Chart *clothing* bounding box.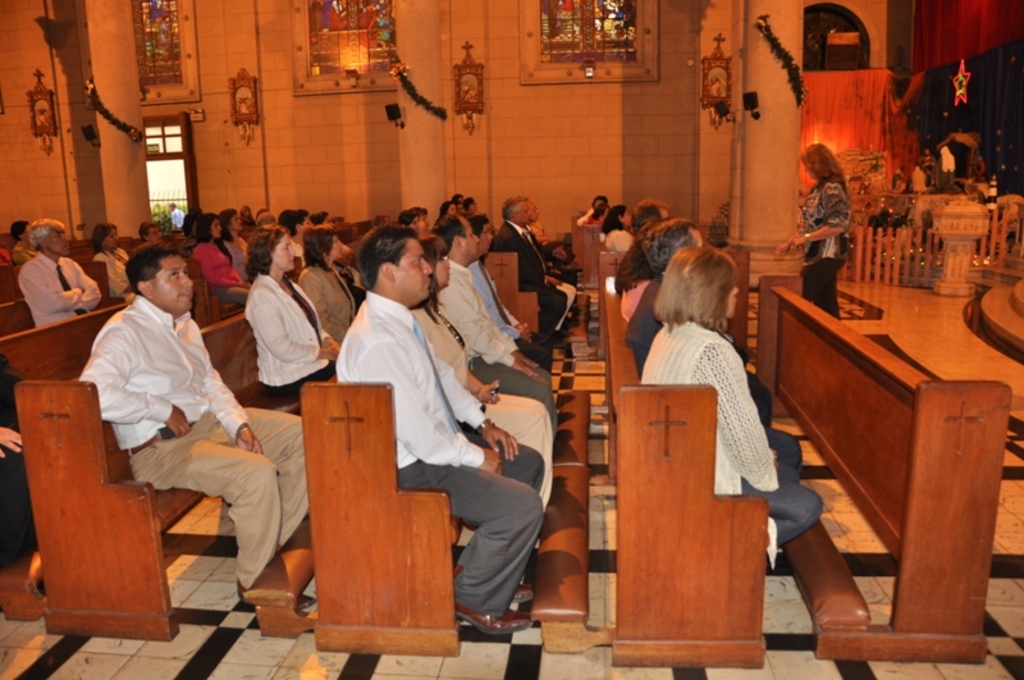
Charted: [640, 311, 822, 567].
